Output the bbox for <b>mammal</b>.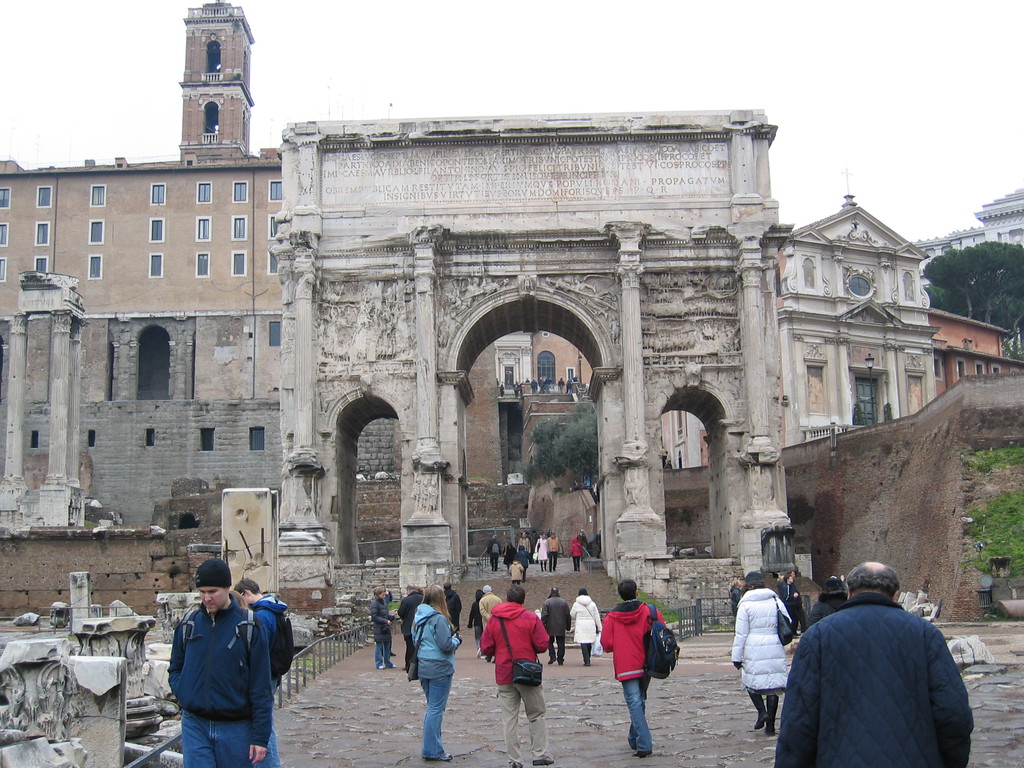
x1=570 y1=587 x2=602 y2=666.
